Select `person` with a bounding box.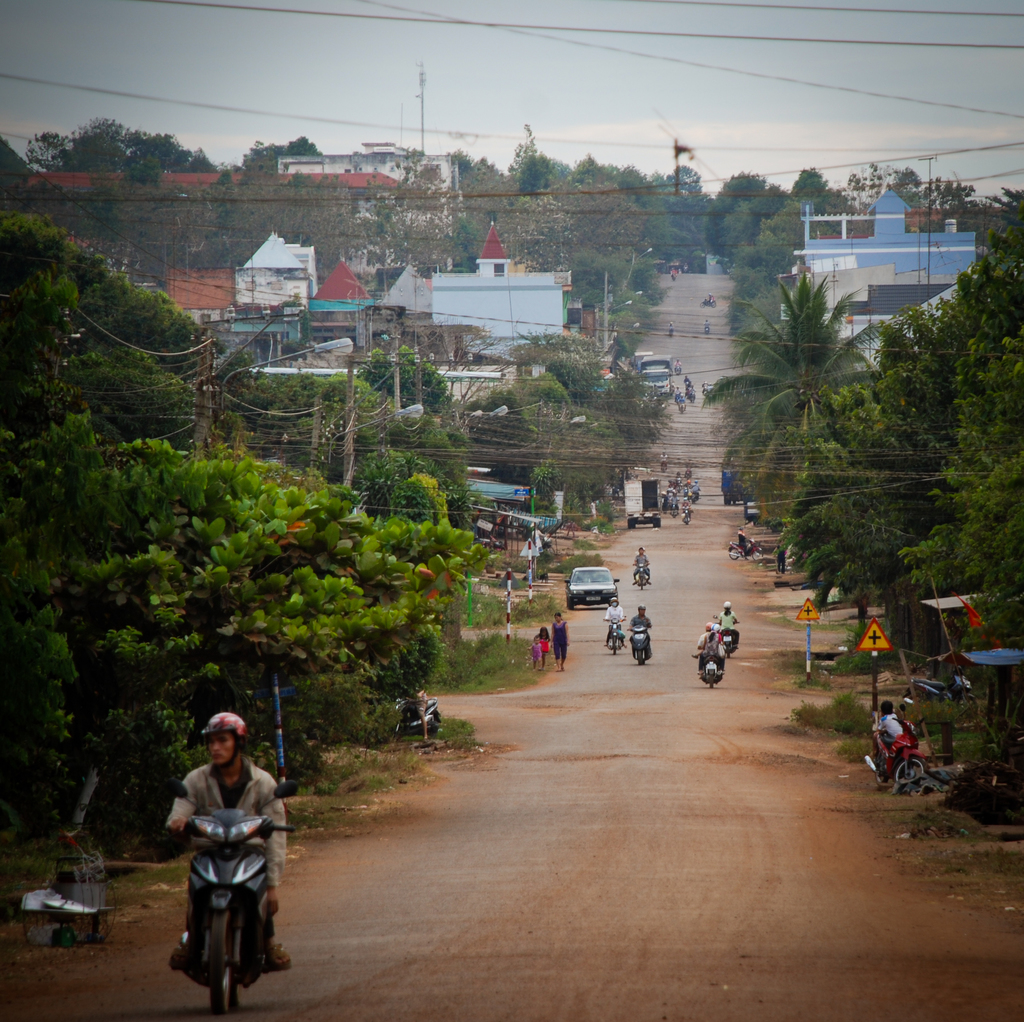
696:627:721:650.
